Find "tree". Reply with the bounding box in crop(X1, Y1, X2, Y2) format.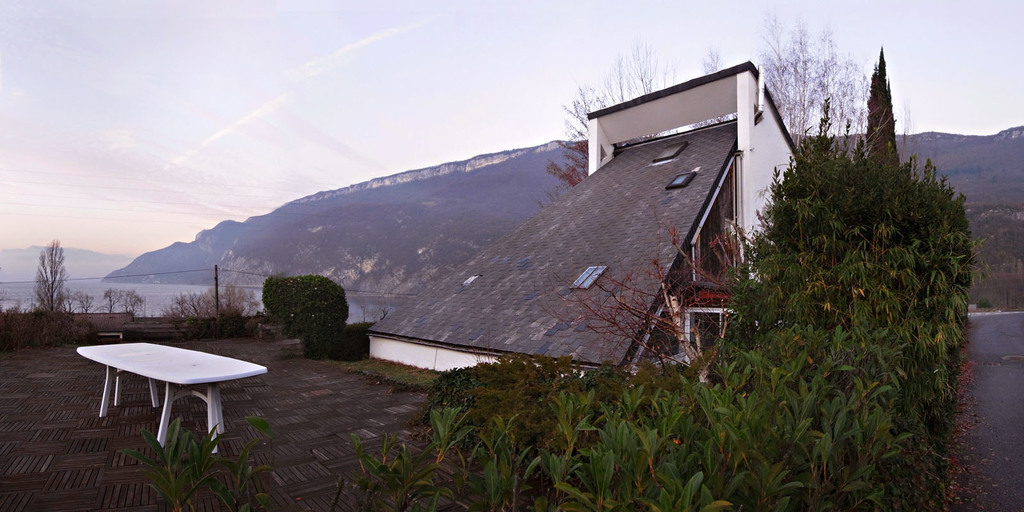
crop(106, 287, 126, 322).
